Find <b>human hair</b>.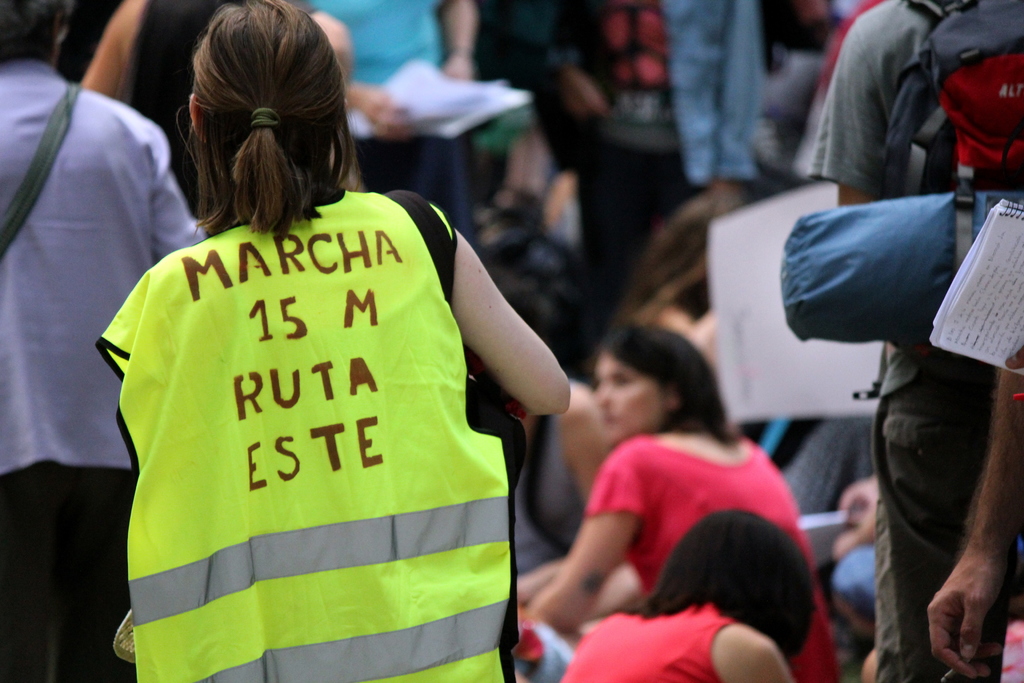
(0,0,77,62).
